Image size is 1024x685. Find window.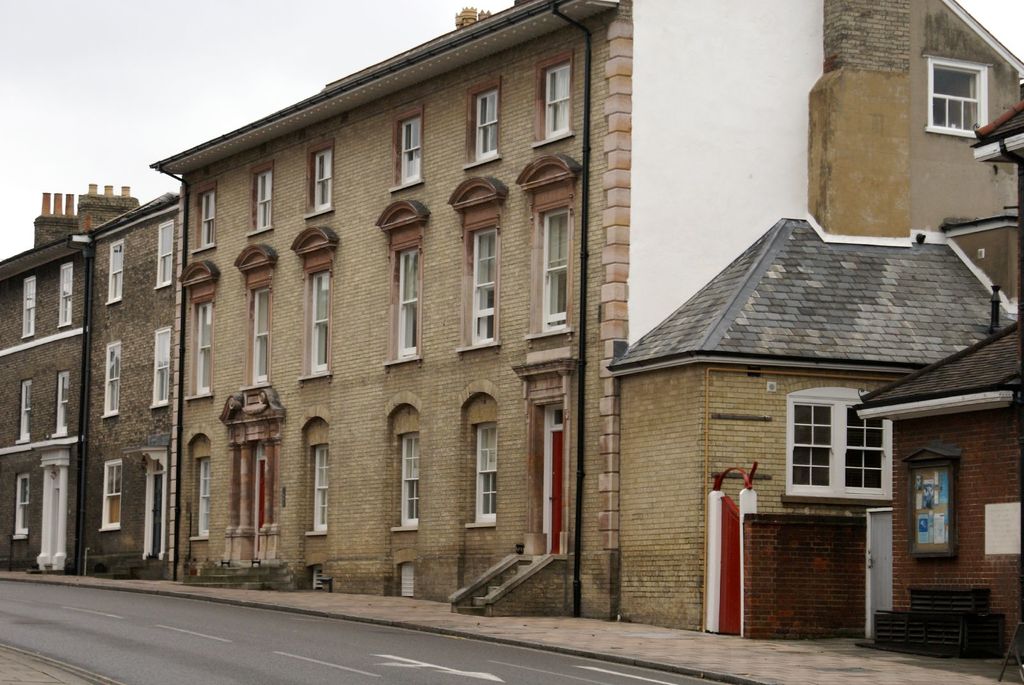
locate(476, 421, 493, 523).
